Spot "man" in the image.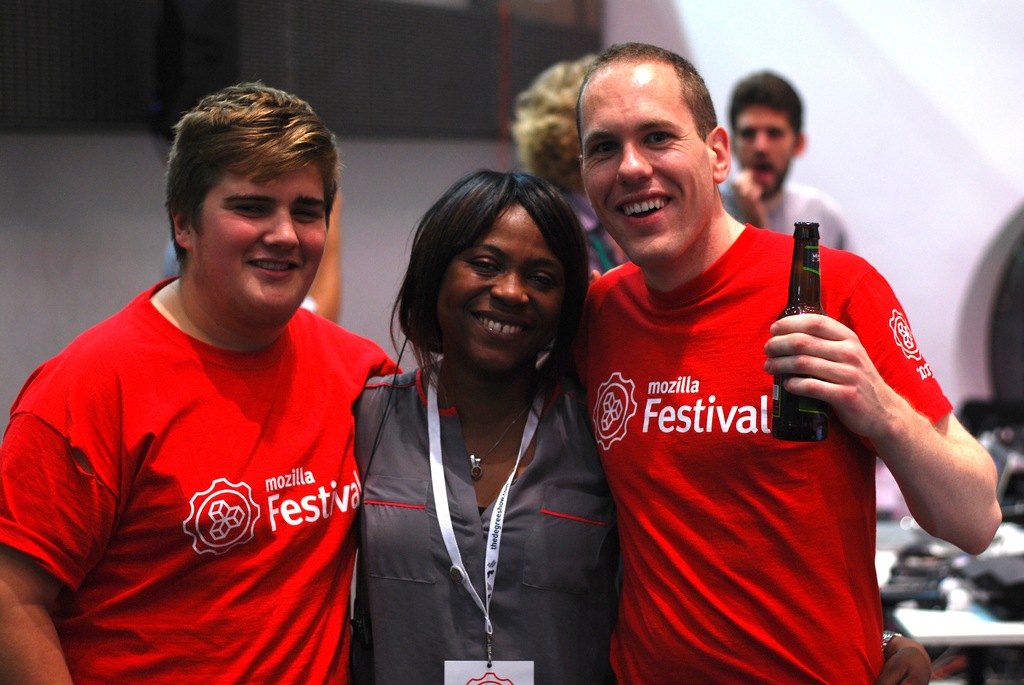
"man" found at box=[714, 70, 850, 253].
